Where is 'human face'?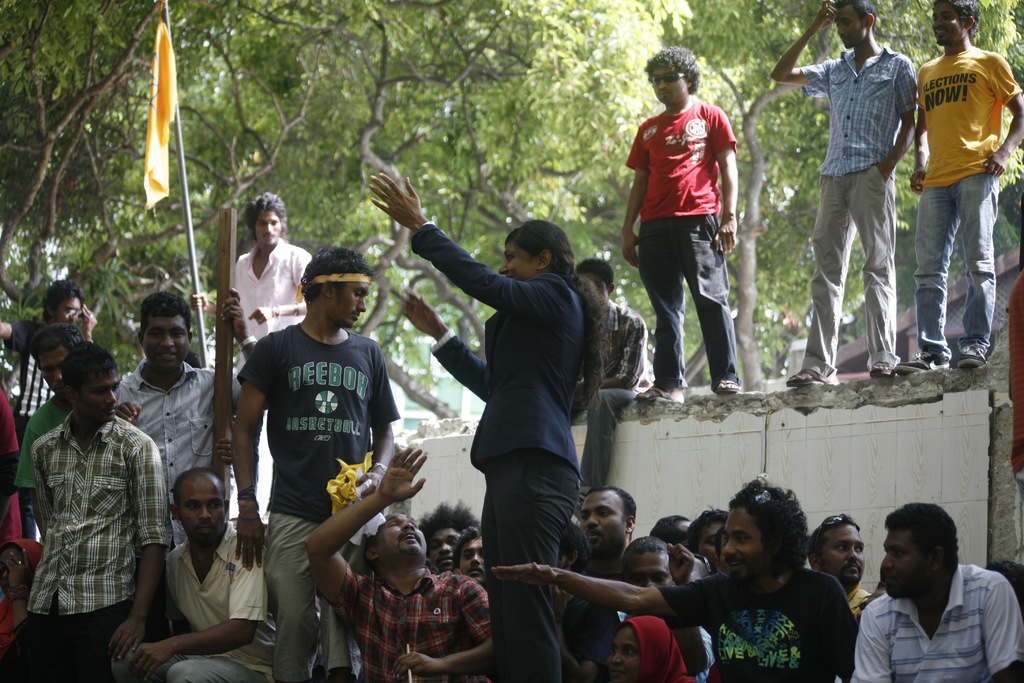
430,526,463,567.
